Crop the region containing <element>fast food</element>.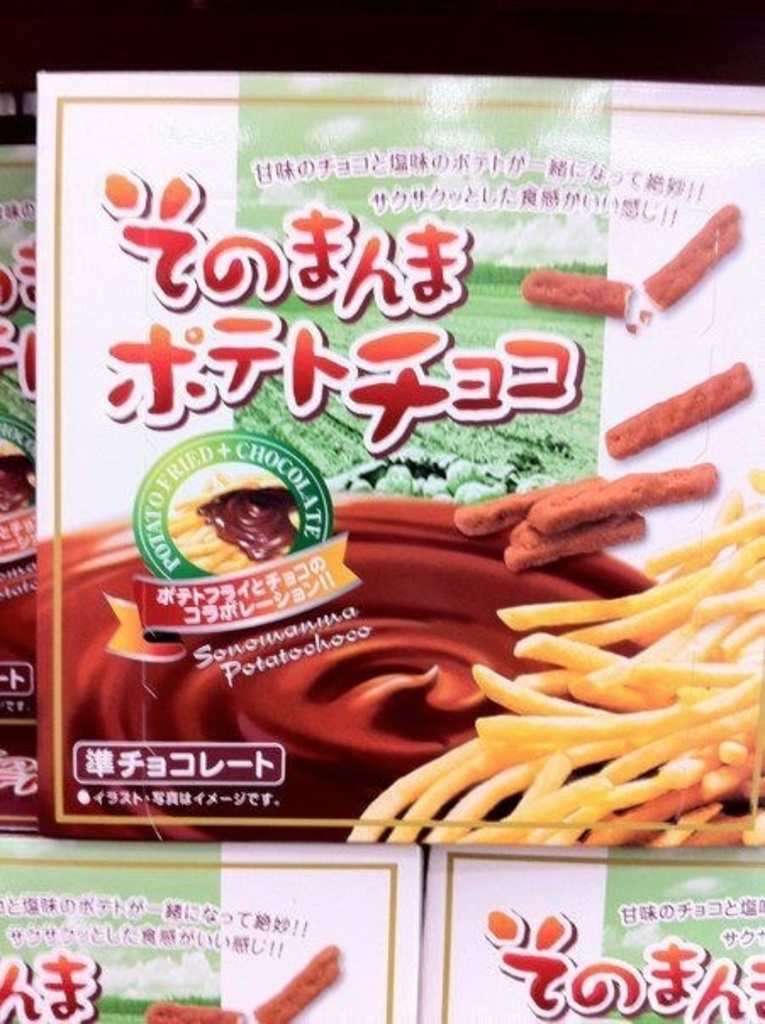
Crop region: select_region(734, 458, 757, 500).
